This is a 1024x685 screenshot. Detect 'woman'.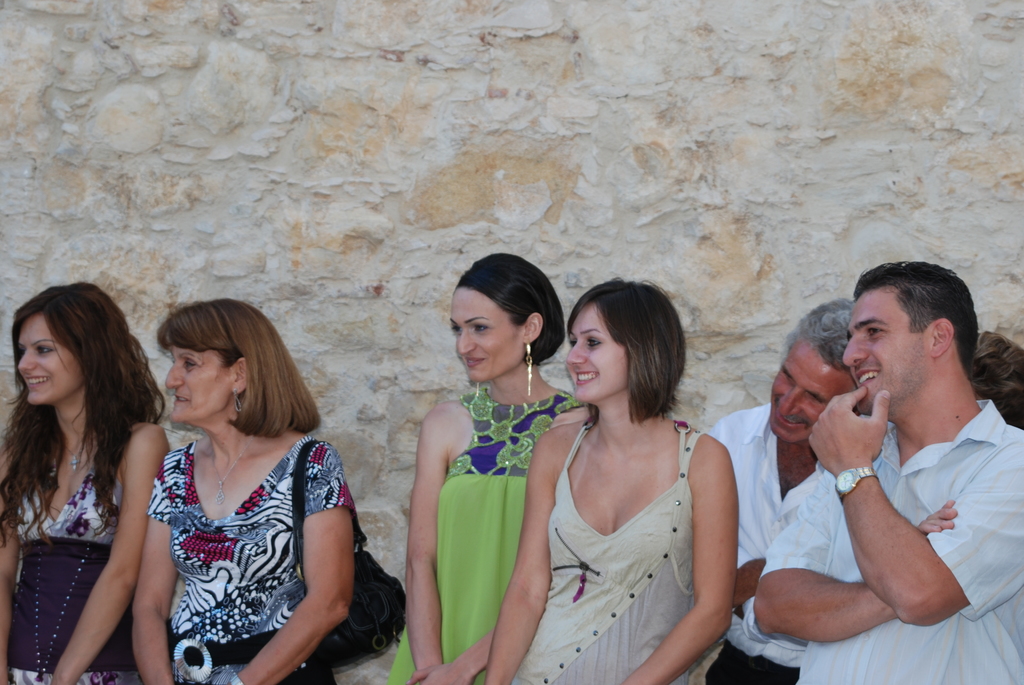
box(130, 300, 356, 684).
